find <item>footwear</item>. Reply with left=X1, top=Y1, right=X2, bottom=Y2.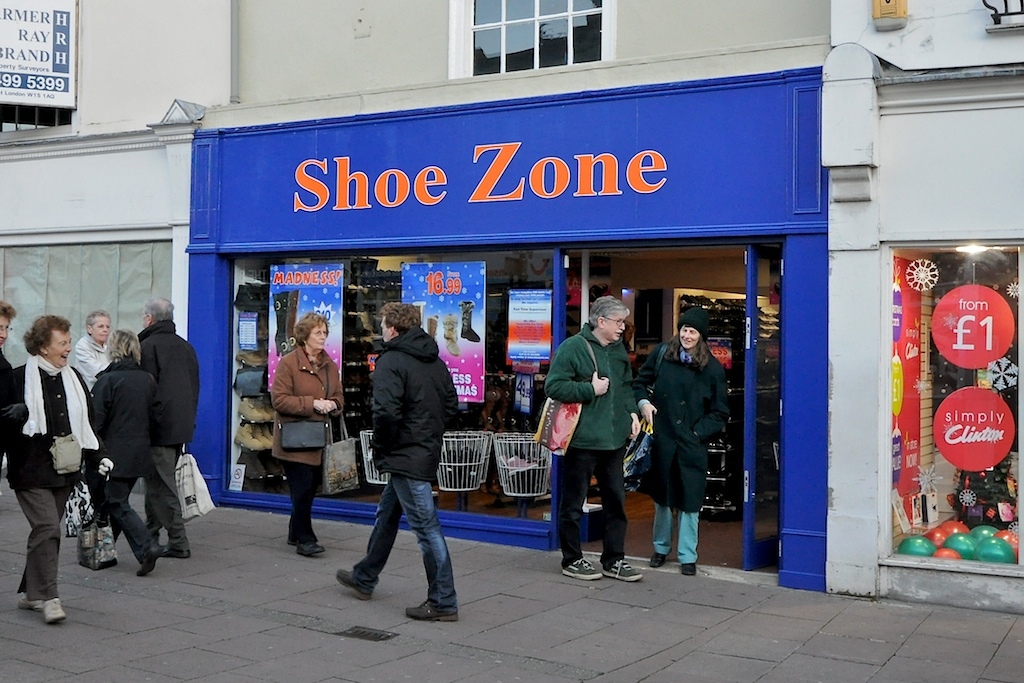
left=561, top=554, right=605, bottom=580.
